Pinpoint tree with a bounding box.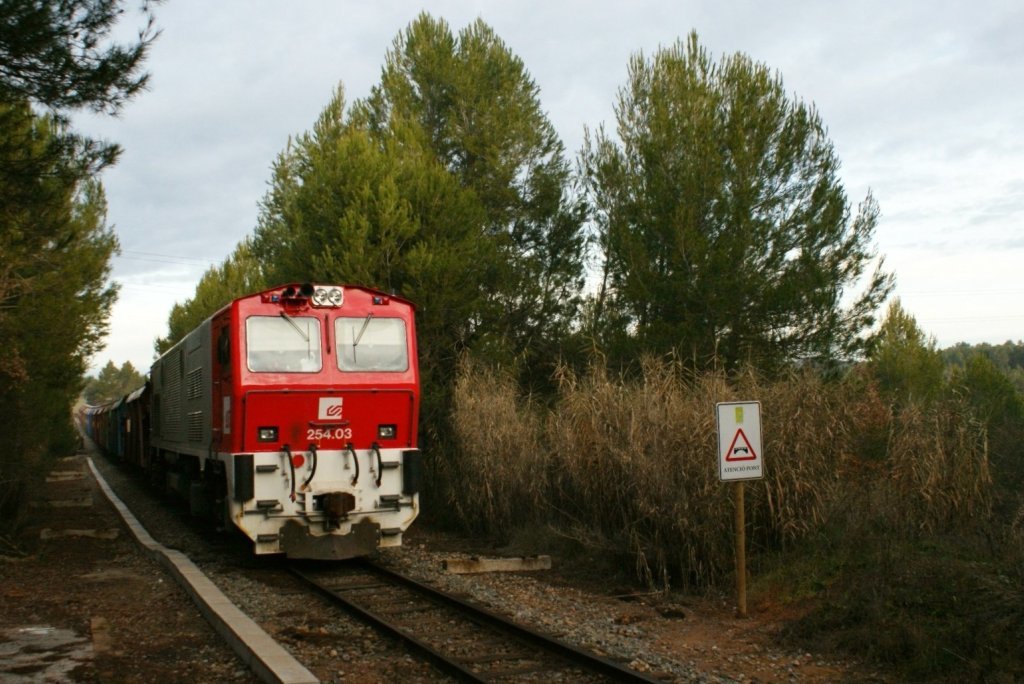
152, 336, 177, 360.
